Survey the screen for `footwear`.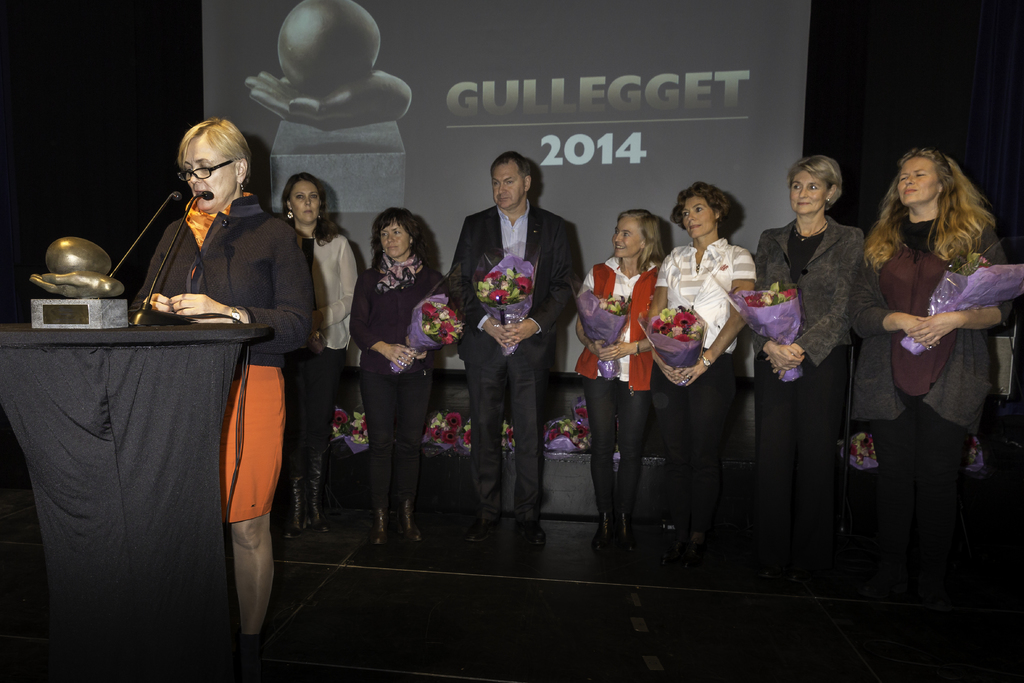
Survey found: 622/504/637/551.
